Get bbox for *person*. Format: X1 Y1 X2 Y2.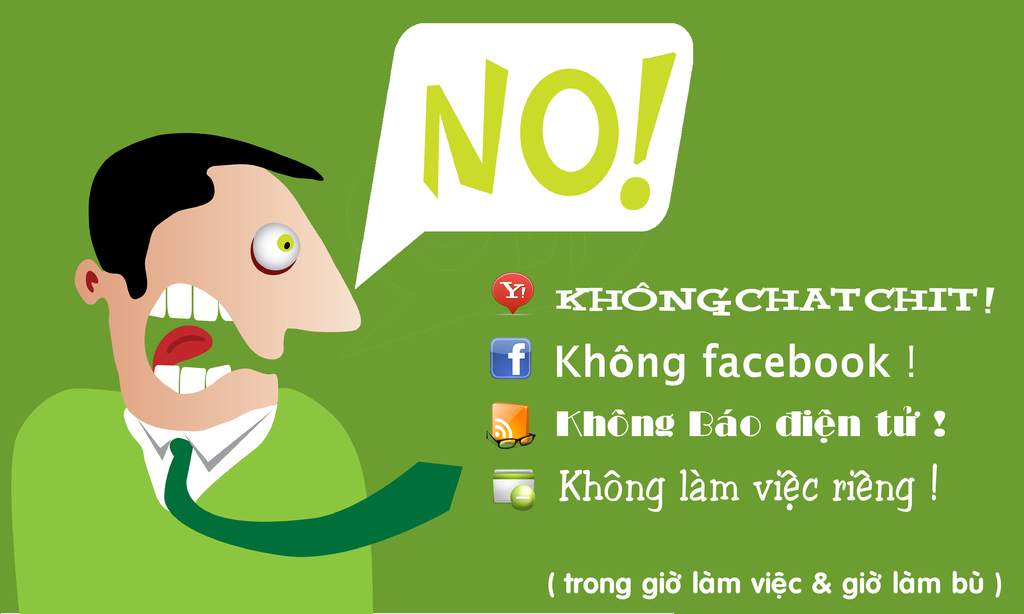
71 120 376 517.
